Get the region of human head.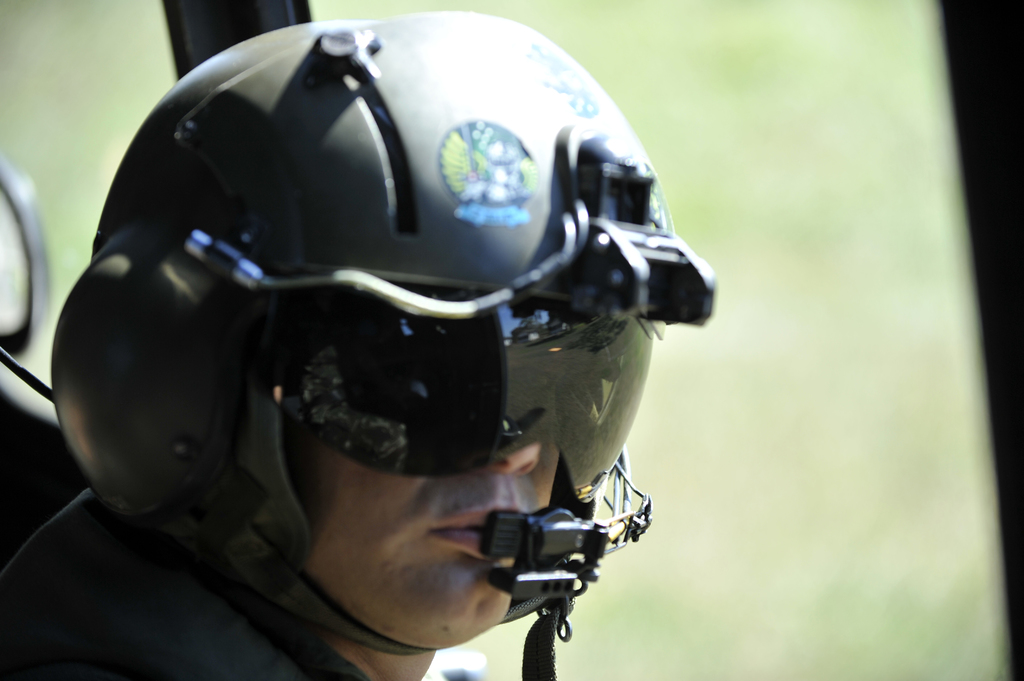
select_region(100, 24, 708, 616).
